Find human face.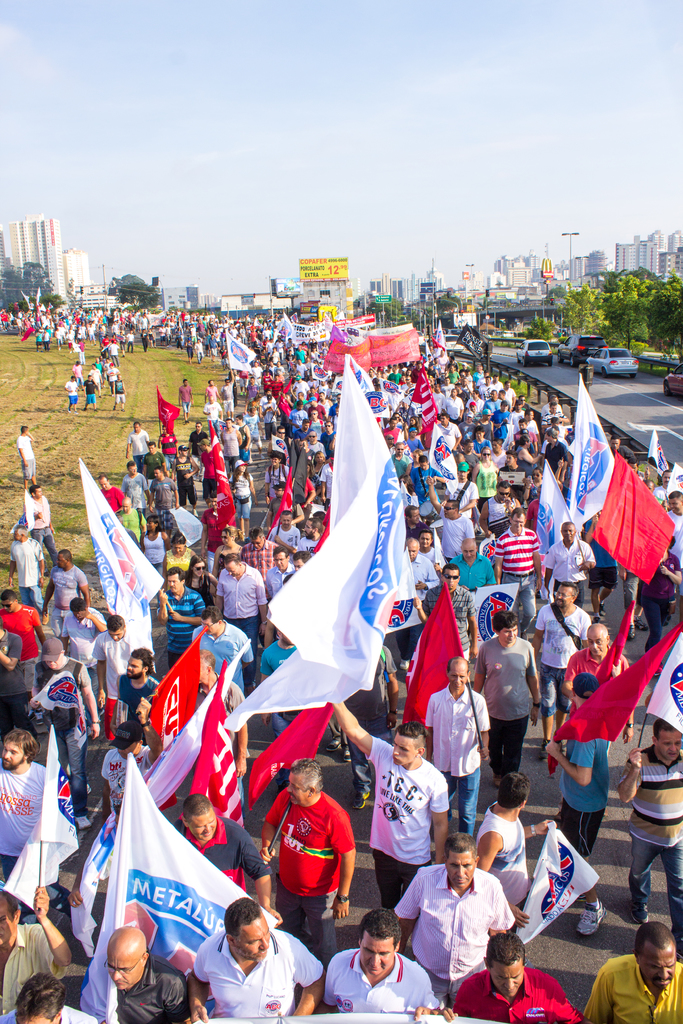
crop(165, 568, 182, 597).
